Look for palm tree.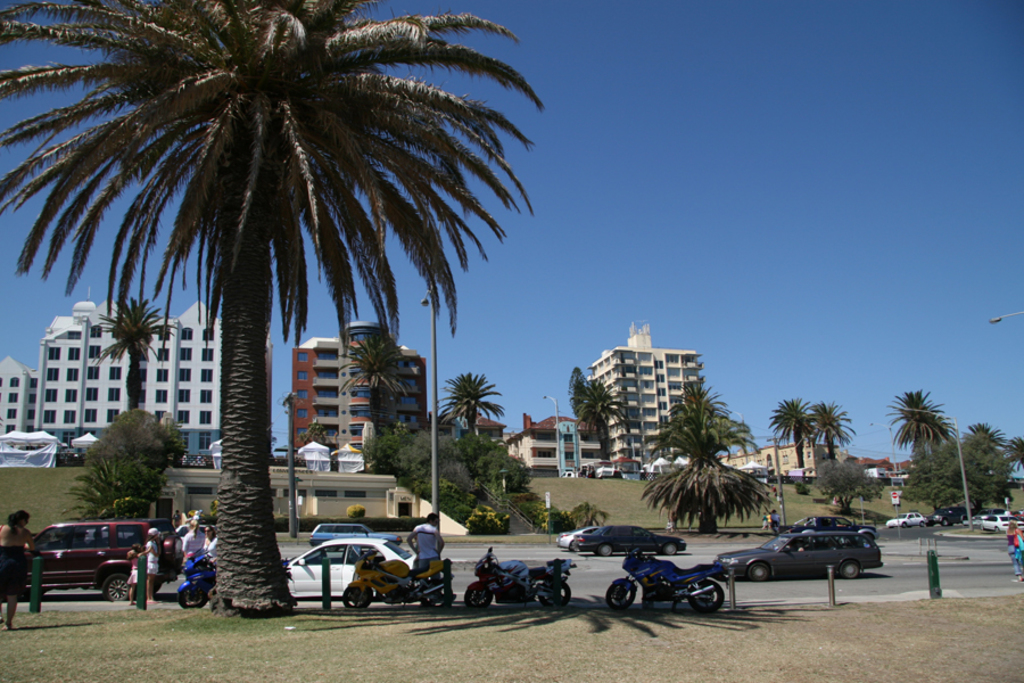
Found: box(654, 393, 758, 475).
